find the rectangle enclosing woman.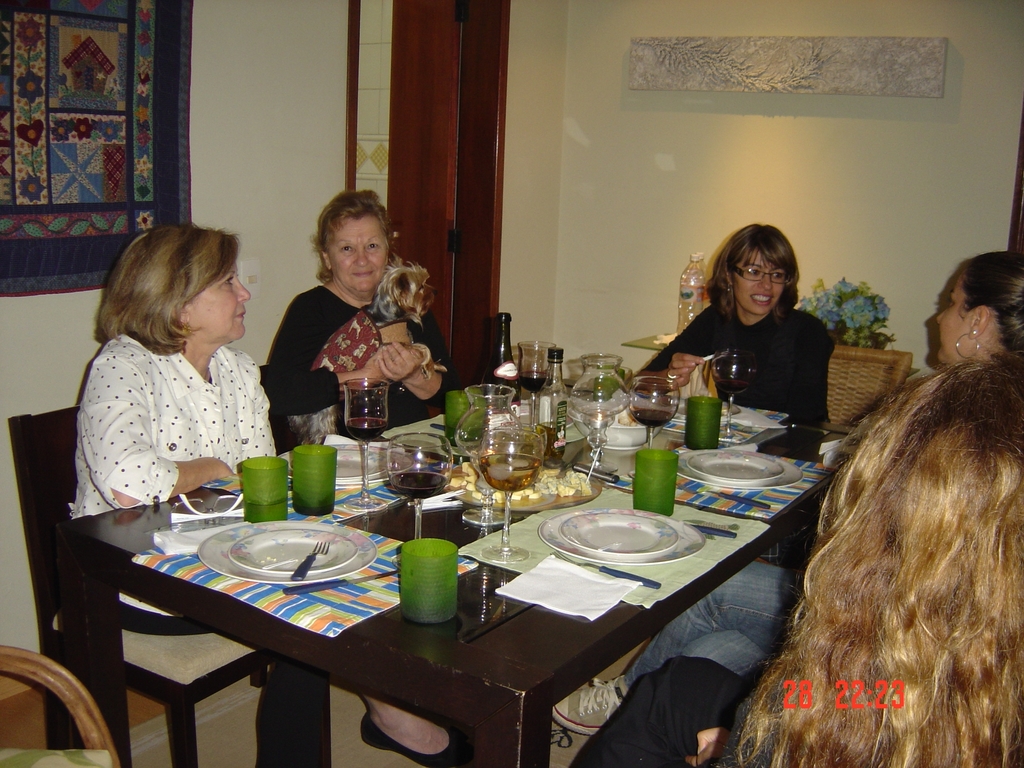
<region>548, 258, 1023, 701</region>.
